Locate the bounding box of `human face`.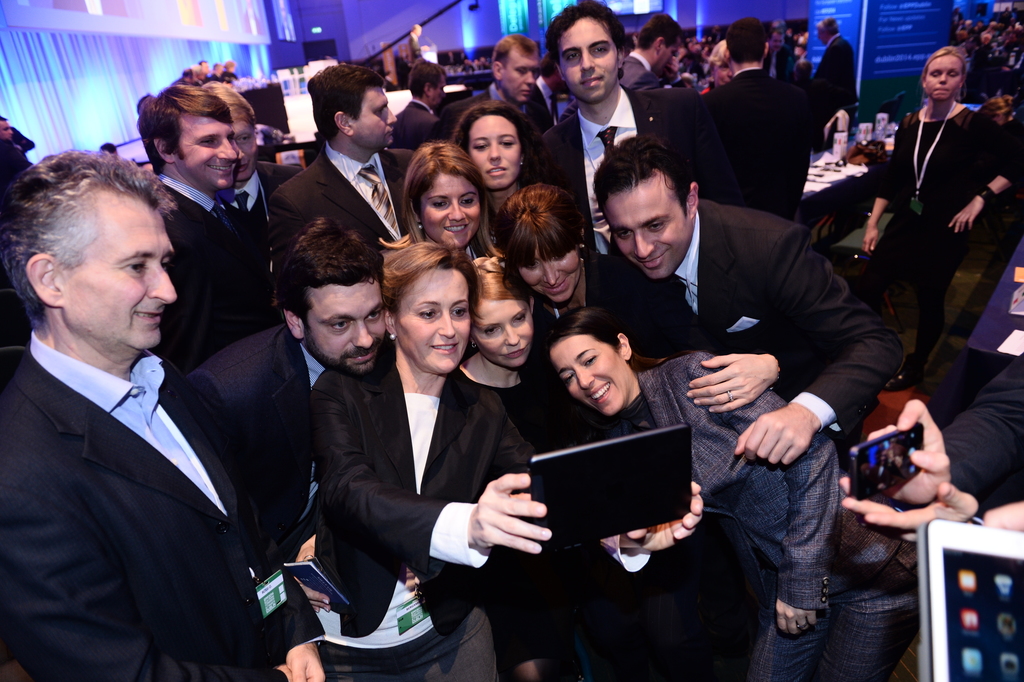
Bounding box: <region>397, 267, 473, 375</region>.
